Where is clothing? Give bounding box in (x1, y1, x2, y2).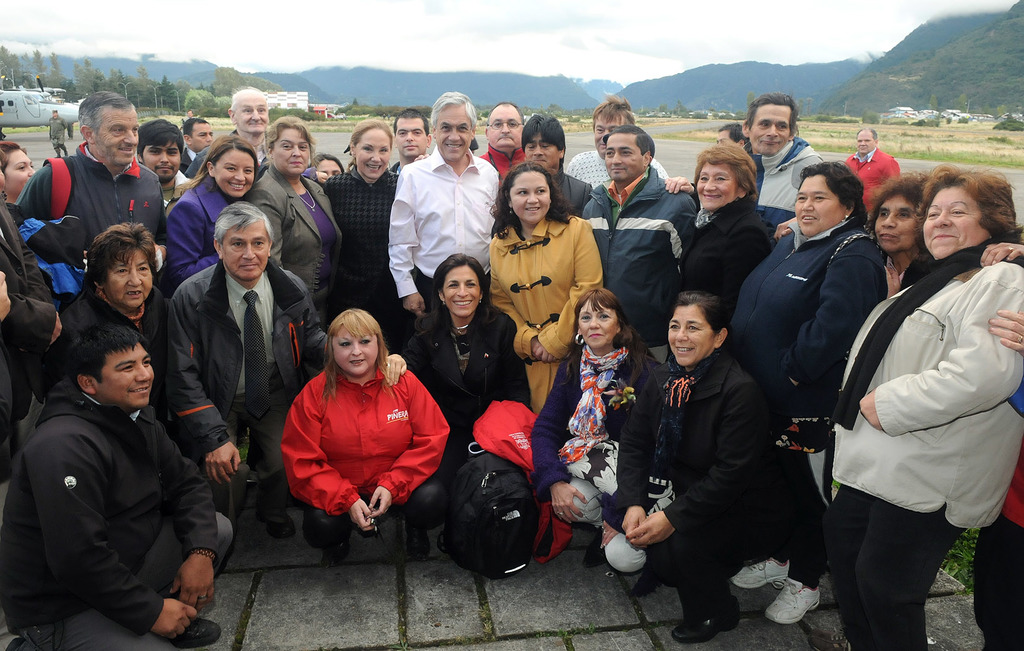
(493, 204, 605, 410).
